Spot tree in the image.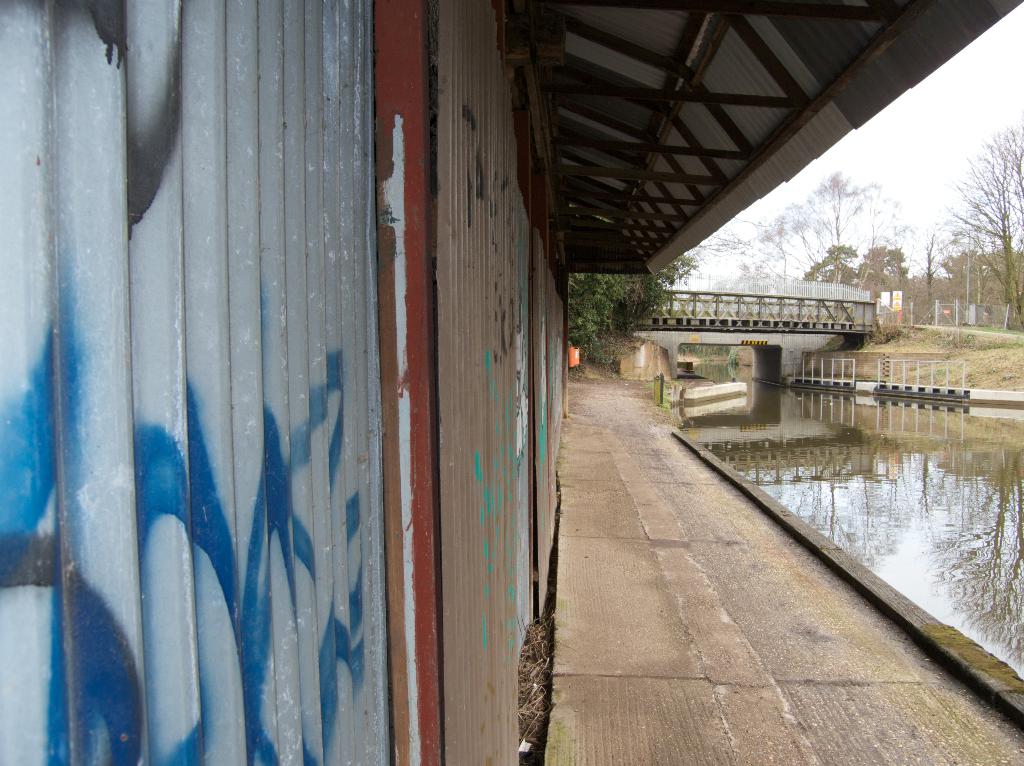
tree found at 801, 245, 860, 287.
